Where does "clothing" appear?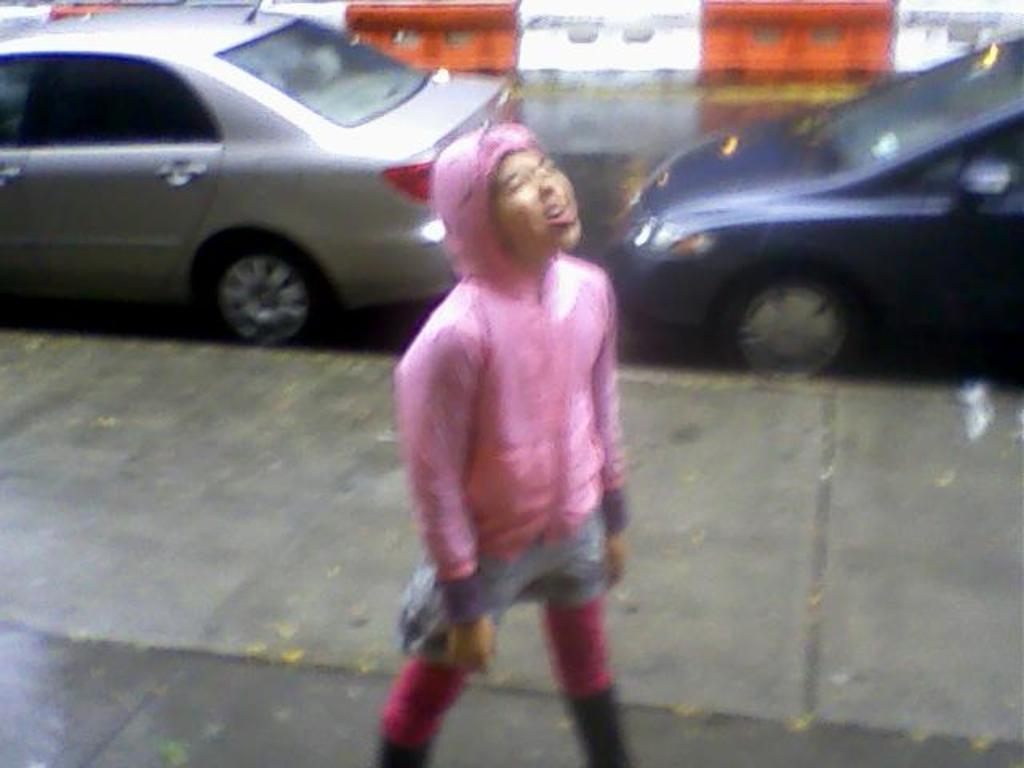
Appears at Rect(398, 219, 619, 675).
